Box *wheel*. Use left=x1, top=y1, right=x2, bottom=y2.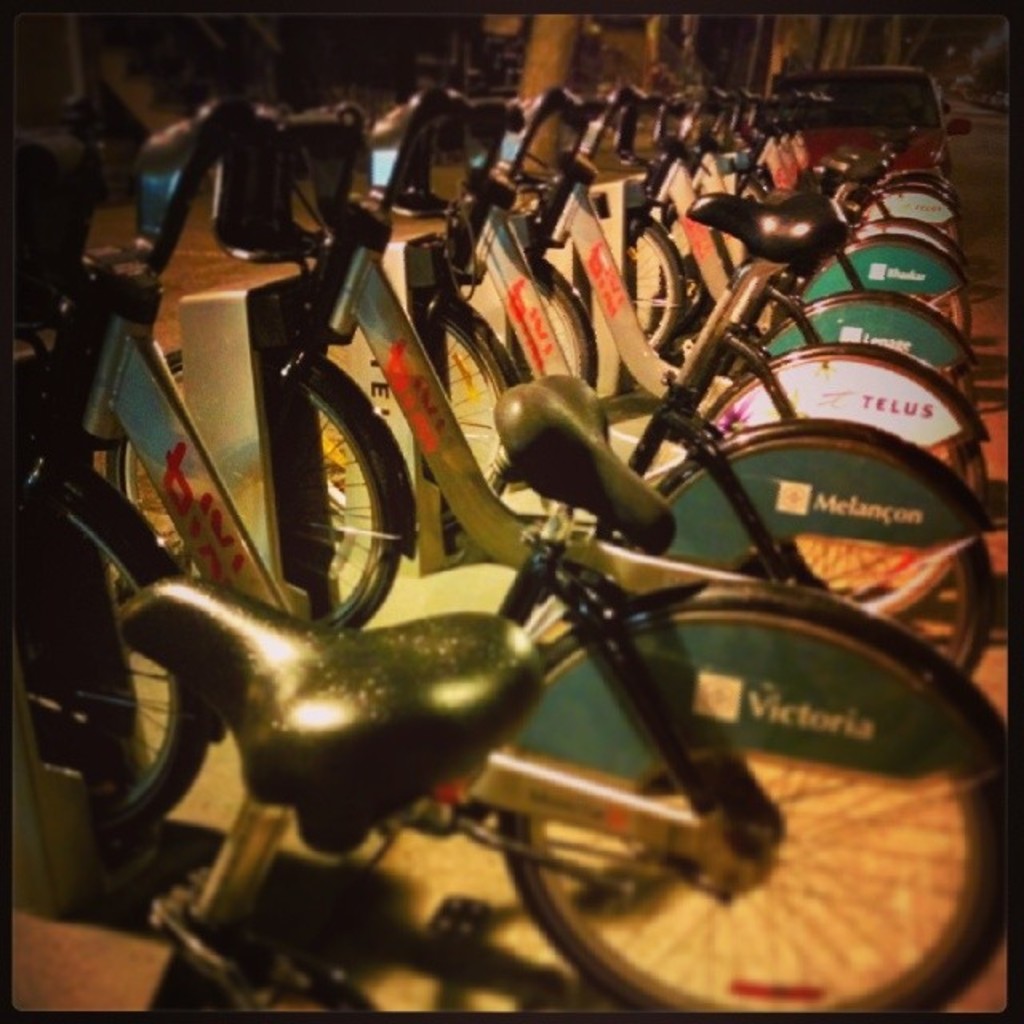
left=427, top=302, right=515, bottom=542.
